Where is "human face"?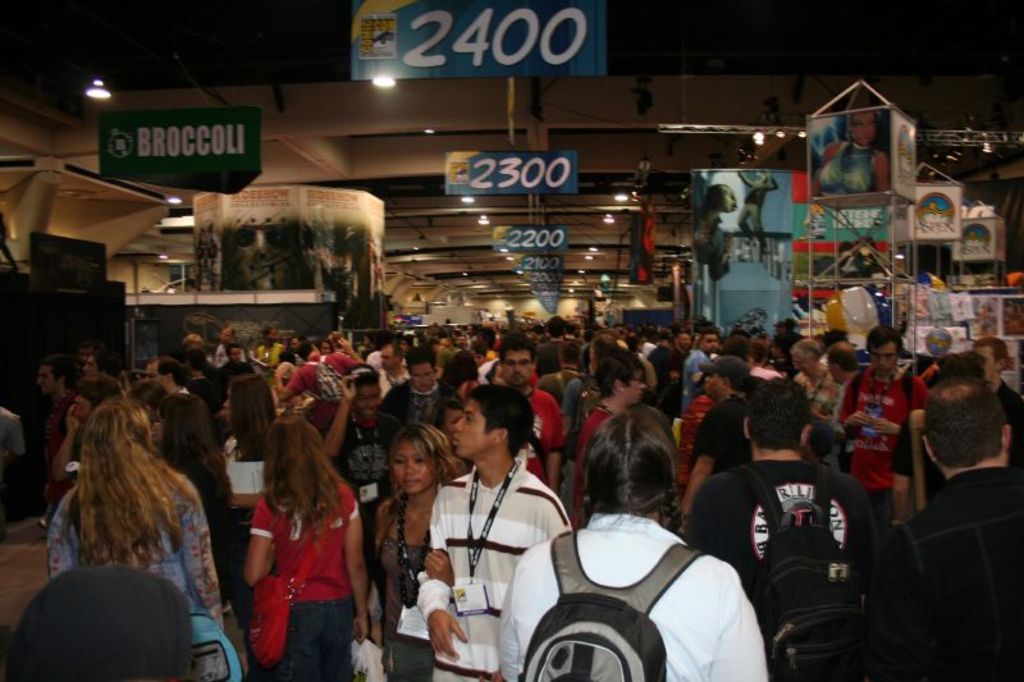
[x1=218, y1=386, x2=232, y2=421].
